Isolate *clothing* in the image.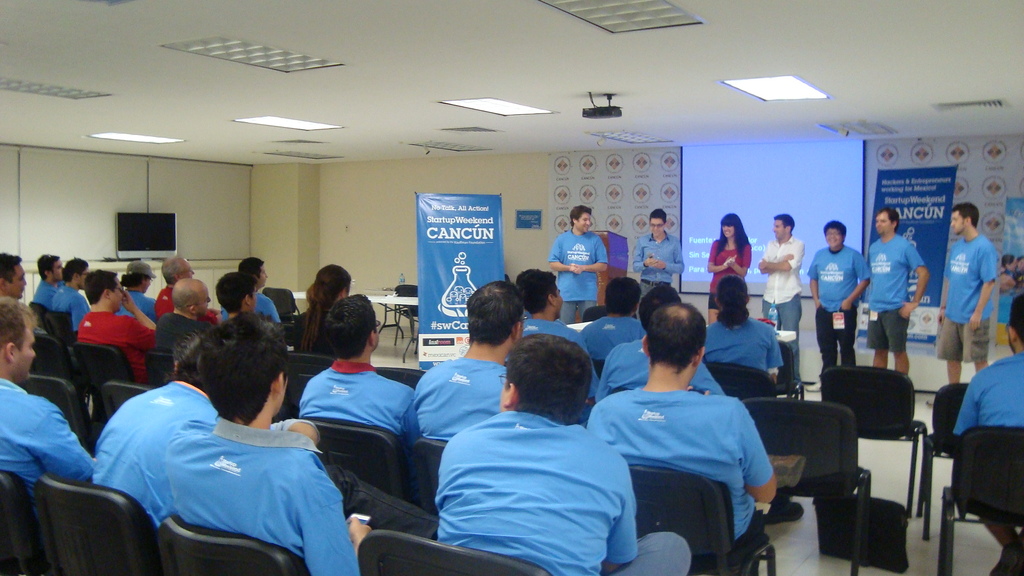
Isolated region: [x1=553, y1=385, x2=776, y2=539].
